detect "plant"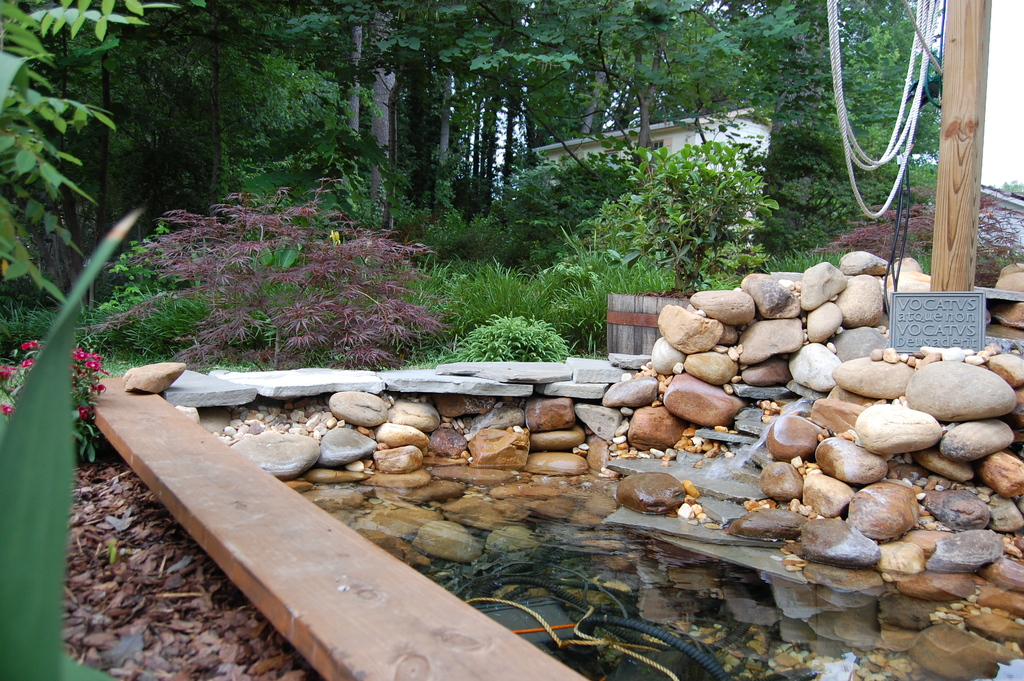
(443,200,535,258)
